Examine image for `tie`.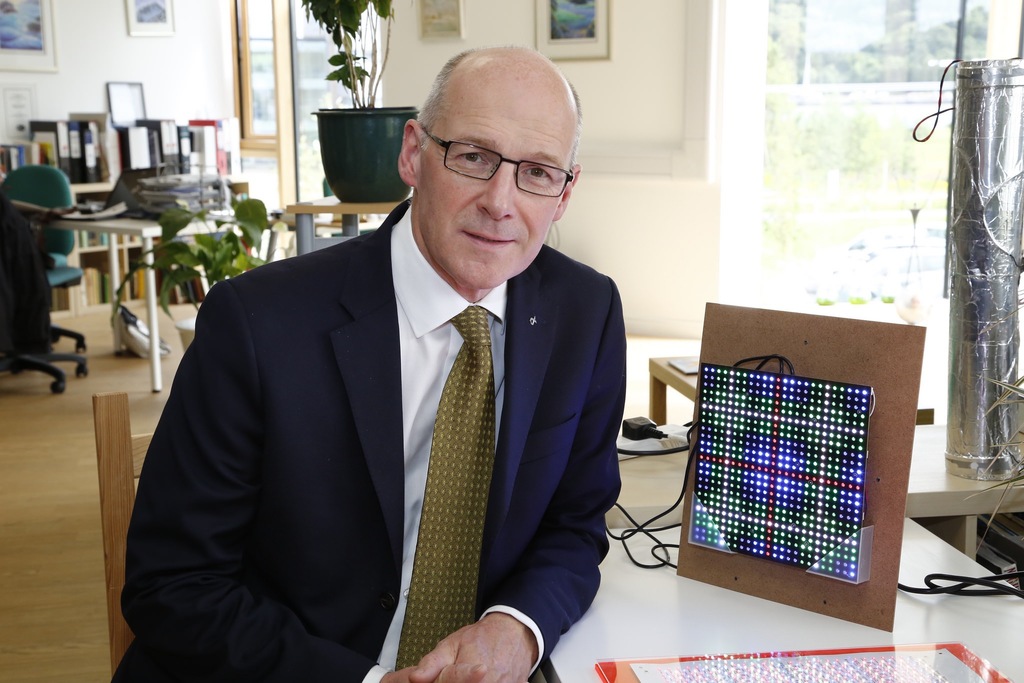
Examination result: {"left": 394, "top": 306, "right": 499, "bottom": 671}.
